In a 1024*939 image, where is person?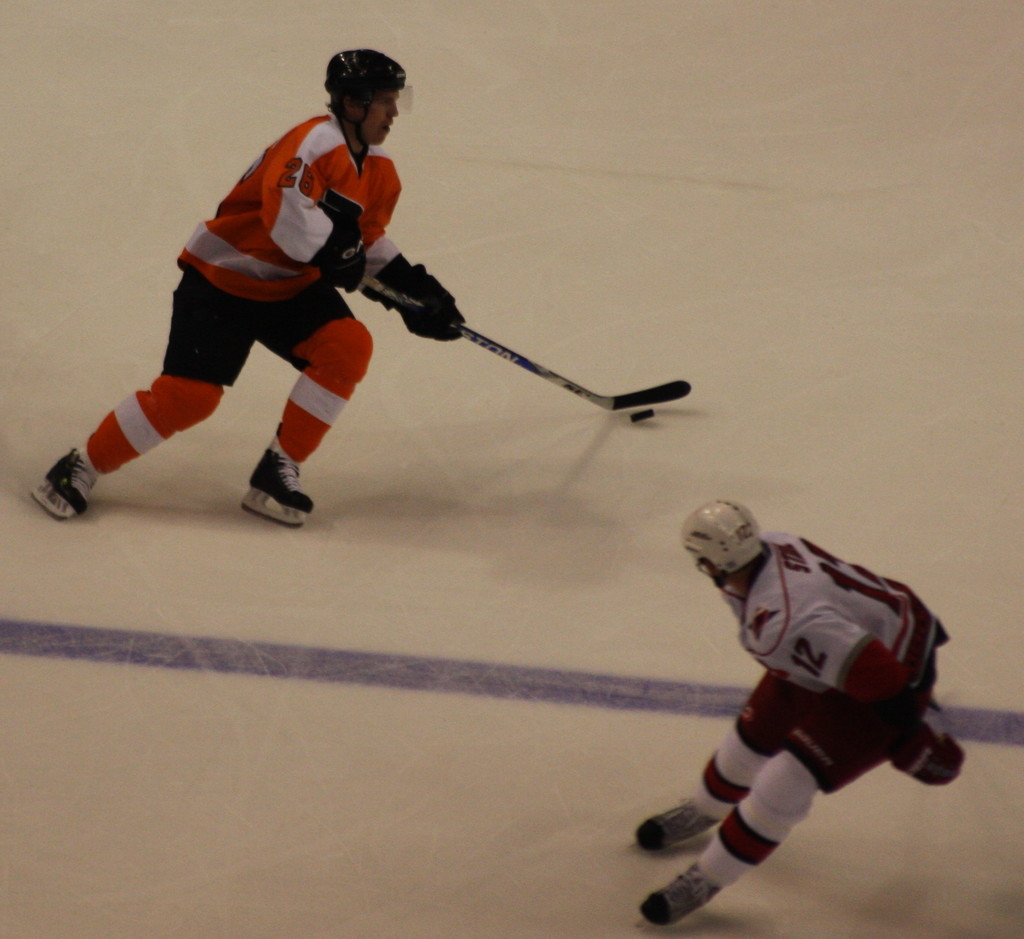
bbox=(22, 40, 458, 532).
